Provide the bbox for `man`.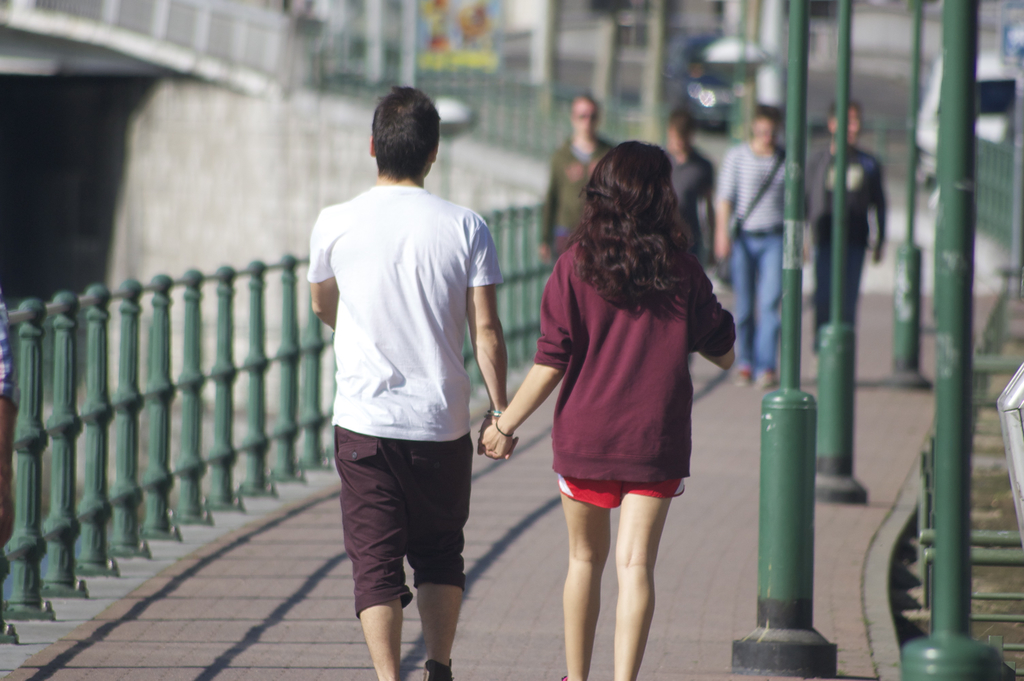
538:91:618:272.
